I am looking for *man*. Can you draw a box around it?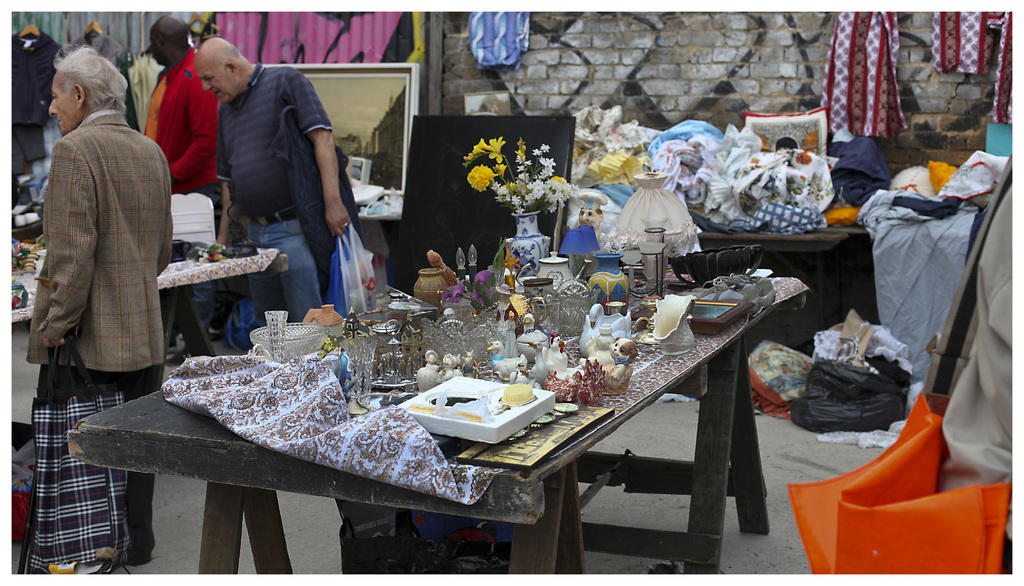
Sure, the bounding box is <region>155, 37, 363, 321</region>.
